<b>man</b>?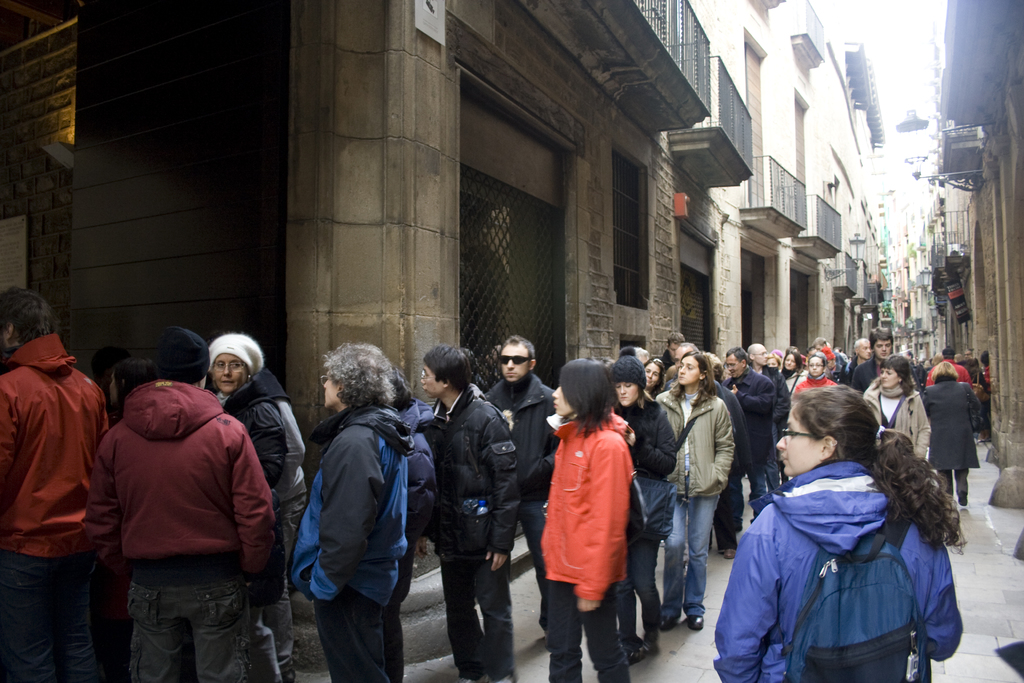
[925, 347, 972, 386]
